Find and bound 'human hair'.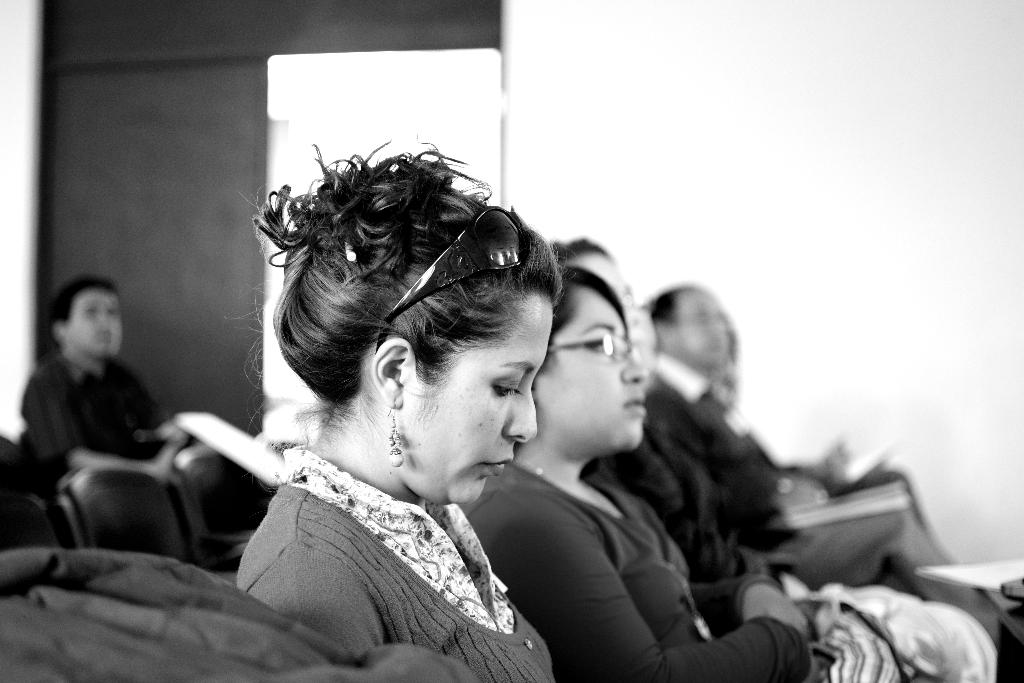
Bound: bbox=[275, 156, 549, 437].
